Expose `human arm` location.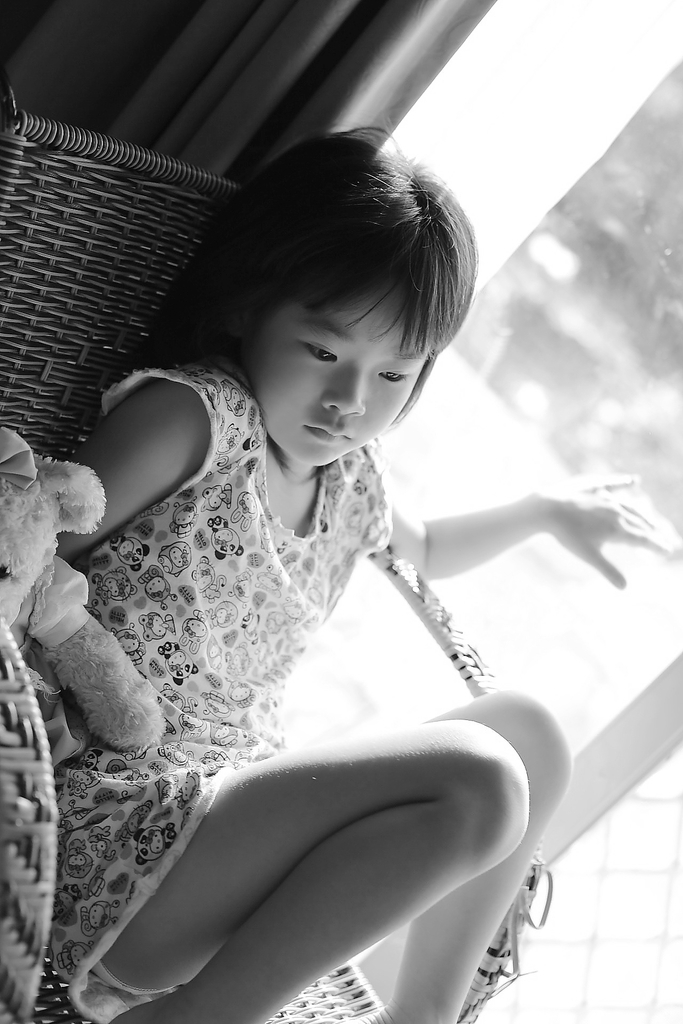
Exposed at 392, 471, 625, 611.
